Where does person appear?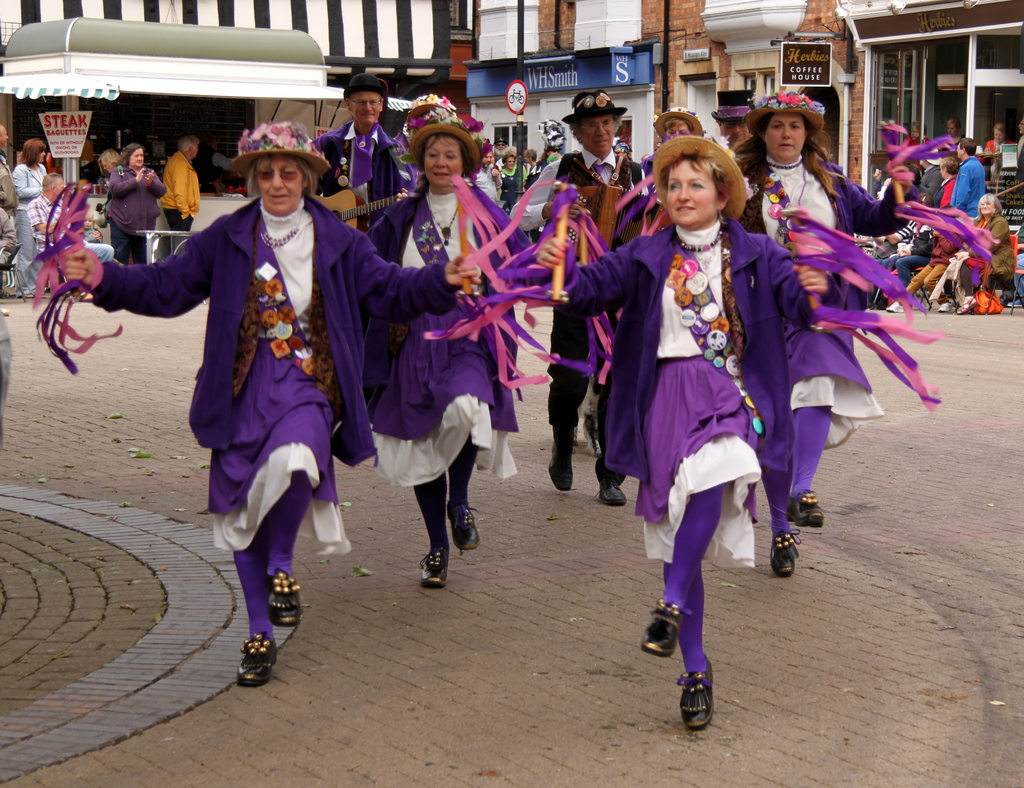
Appears at (298,74,417,235).
